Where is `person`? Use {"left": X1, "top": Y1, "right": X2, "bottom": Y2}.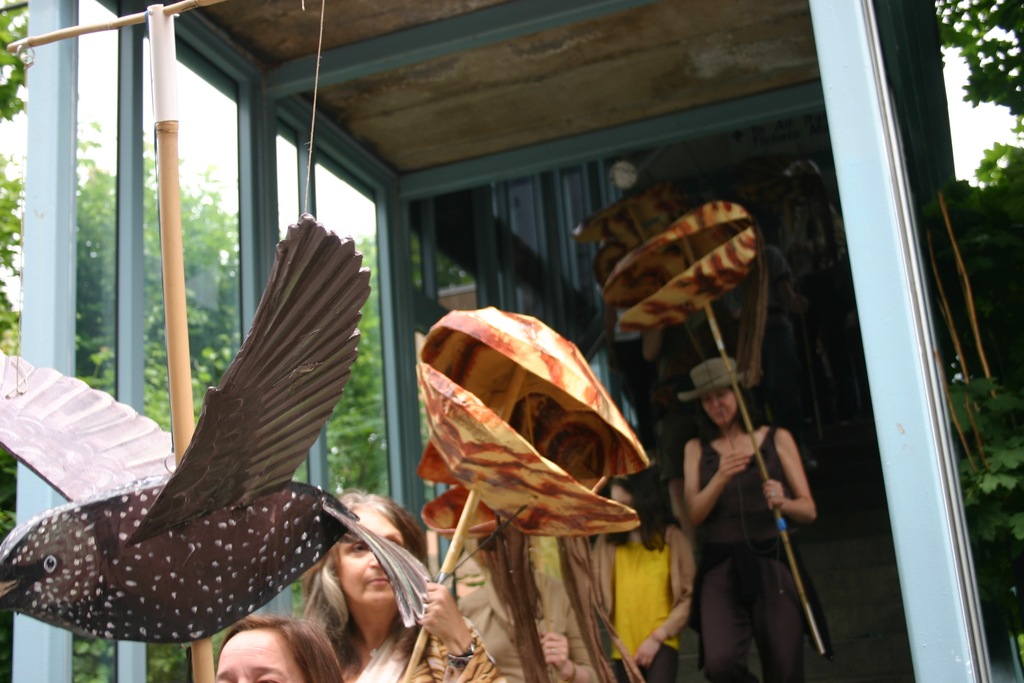
{"left": 589, "top": 467, "right": 694, "bottom": 682}.
